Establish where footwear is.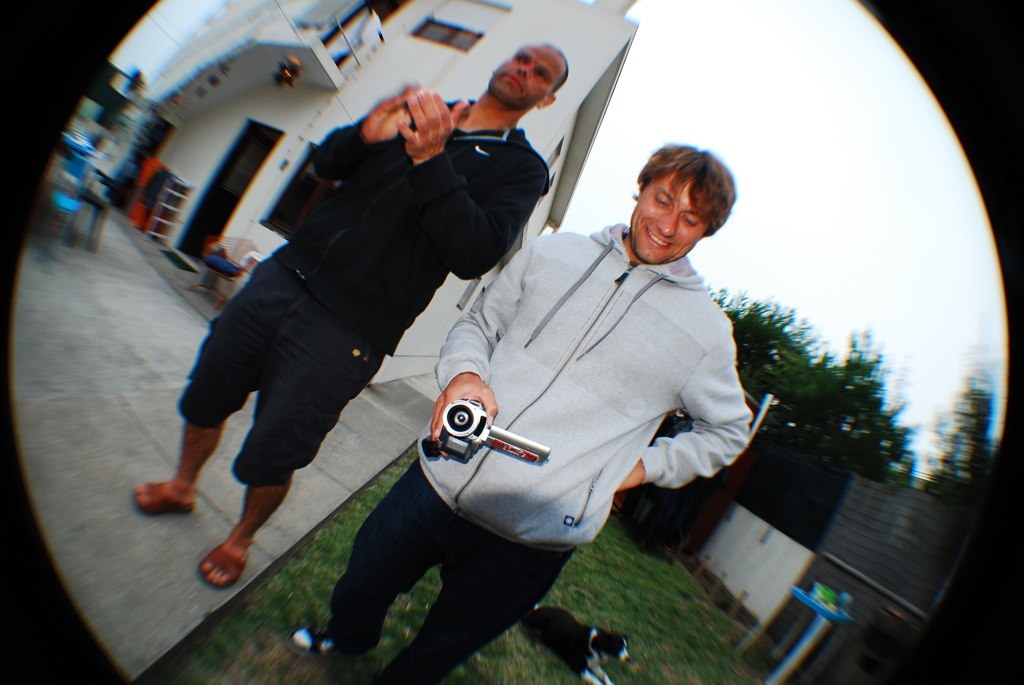
Established at left=197, top=544, right=250, bottom=590.
